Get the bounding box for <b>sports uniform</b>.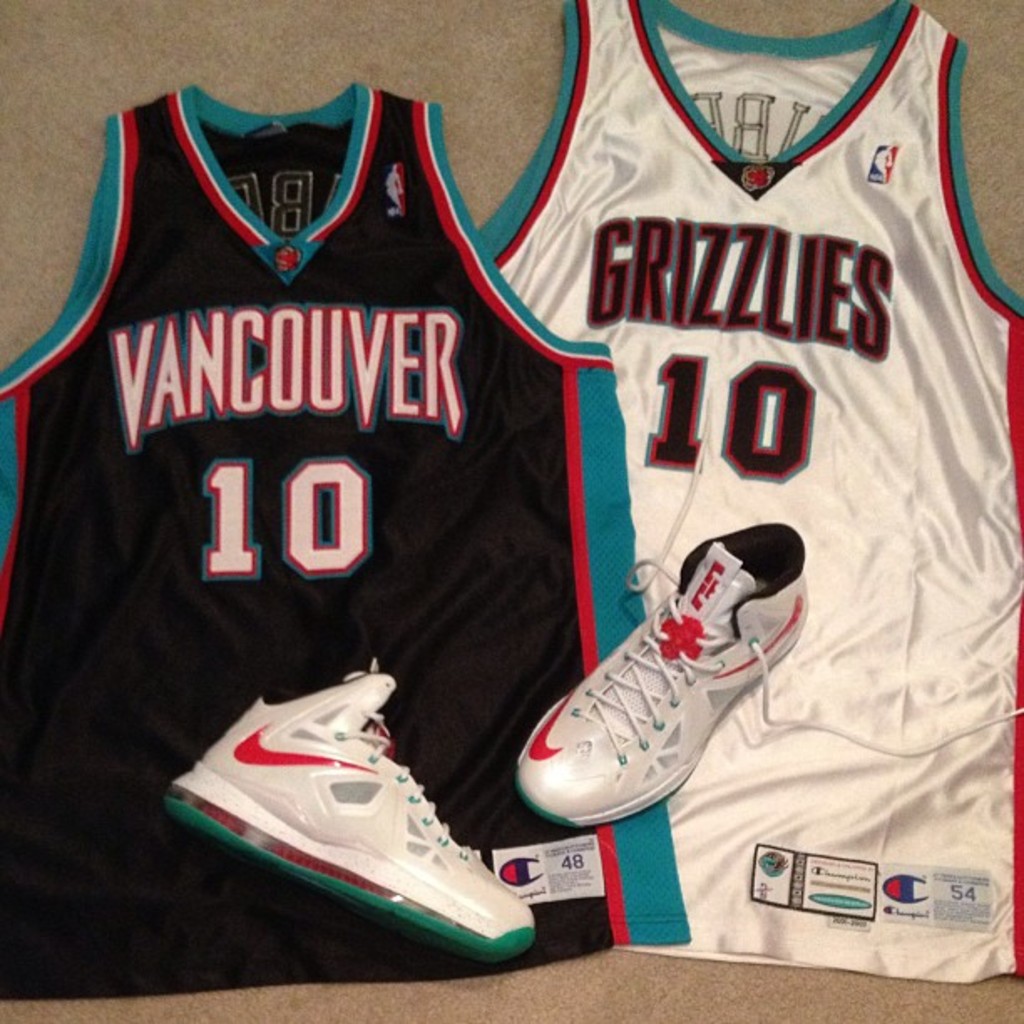
(left=477, top=0, right=1022, bottom=984).
